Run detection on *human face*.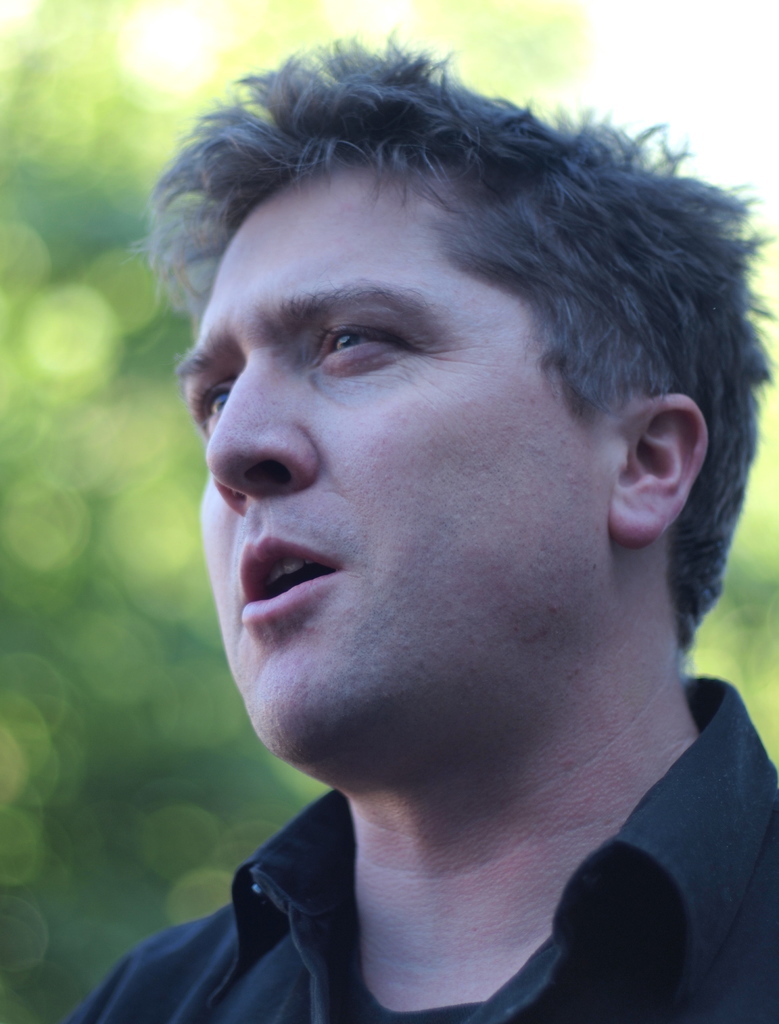
Result: BBox(169, 182, 613, 730).
